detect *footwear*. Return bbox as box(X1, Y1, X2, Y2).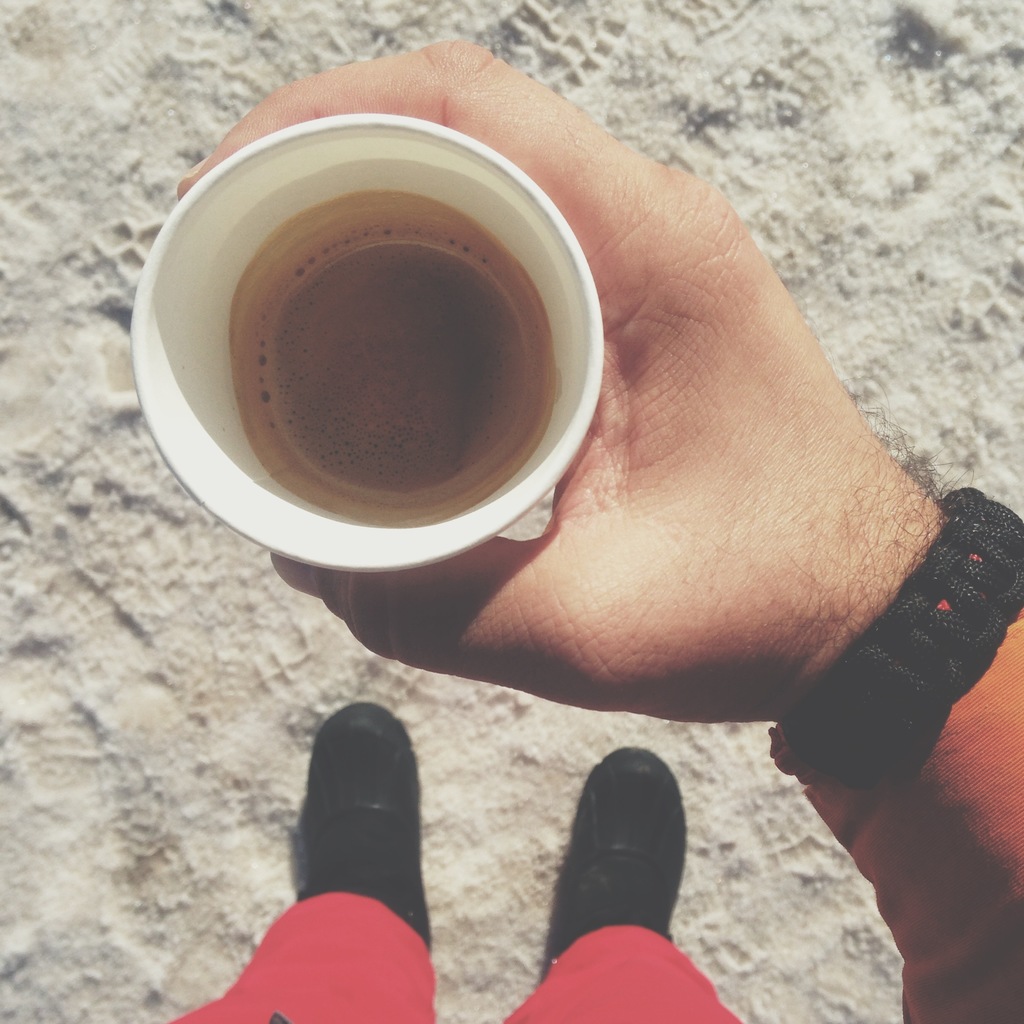
box(556, 765, 707, 992).
